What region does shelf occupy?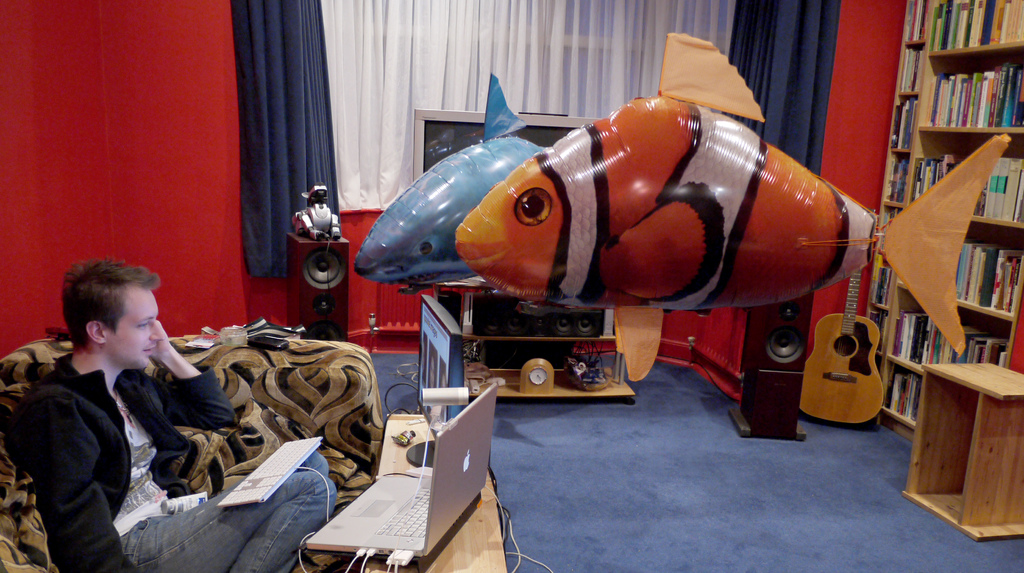
<box>884,280,1023,378</box>.
